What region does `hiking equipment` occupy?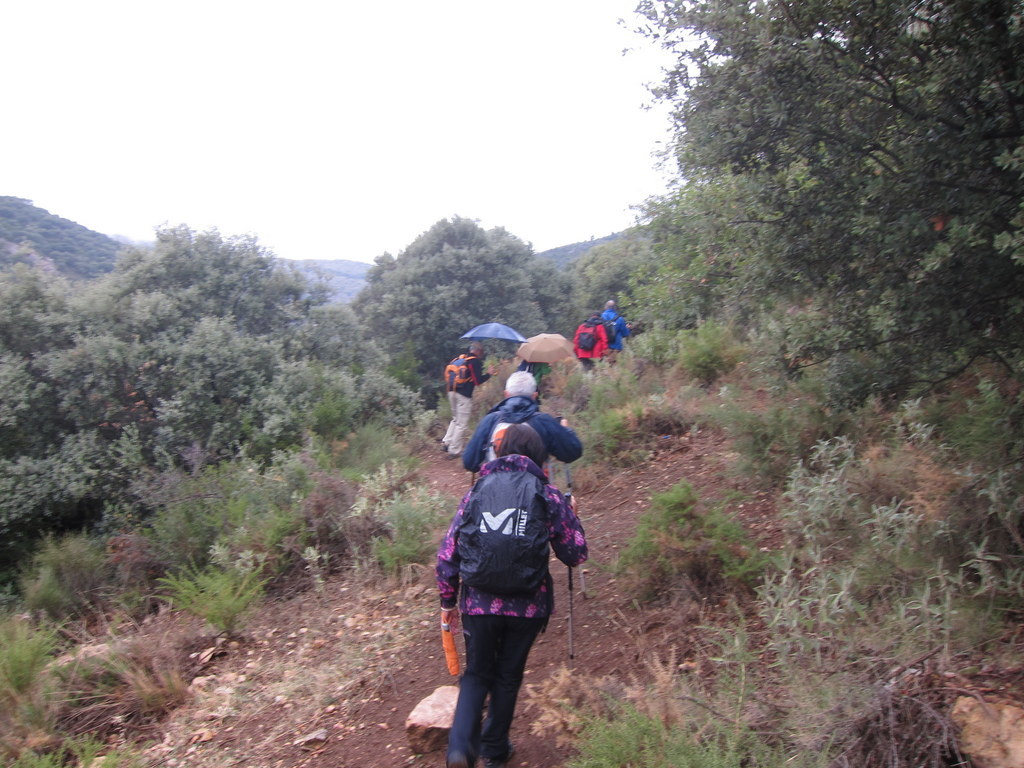
select_region(443, 351, 479, 399).
